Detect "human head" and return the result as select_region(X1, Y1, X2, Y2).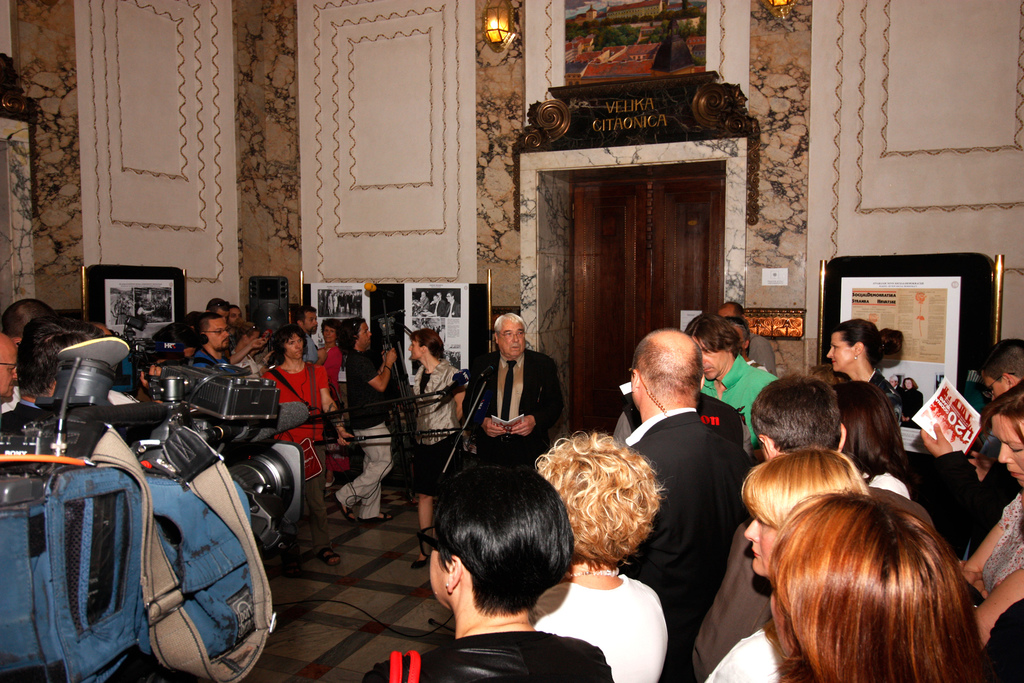
select_region(488, 311, 527, 362).
